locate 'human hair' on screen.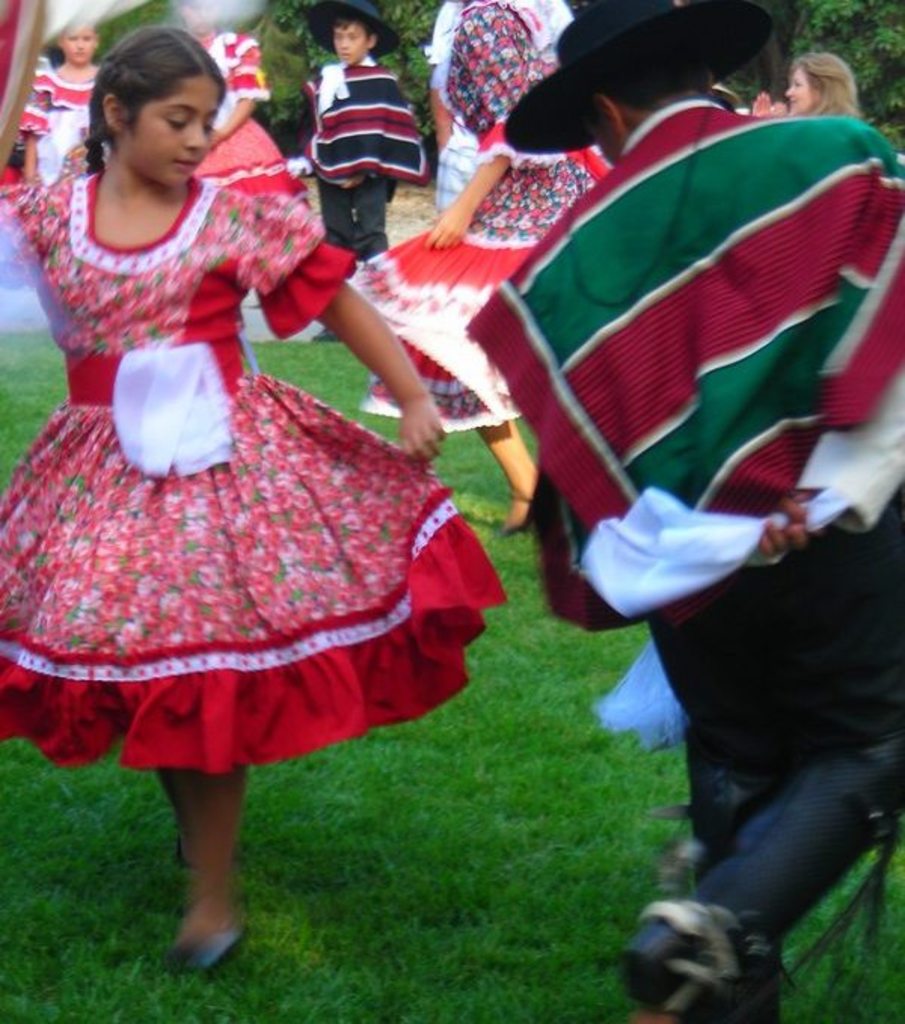
On screen at 786,51,867,118.
